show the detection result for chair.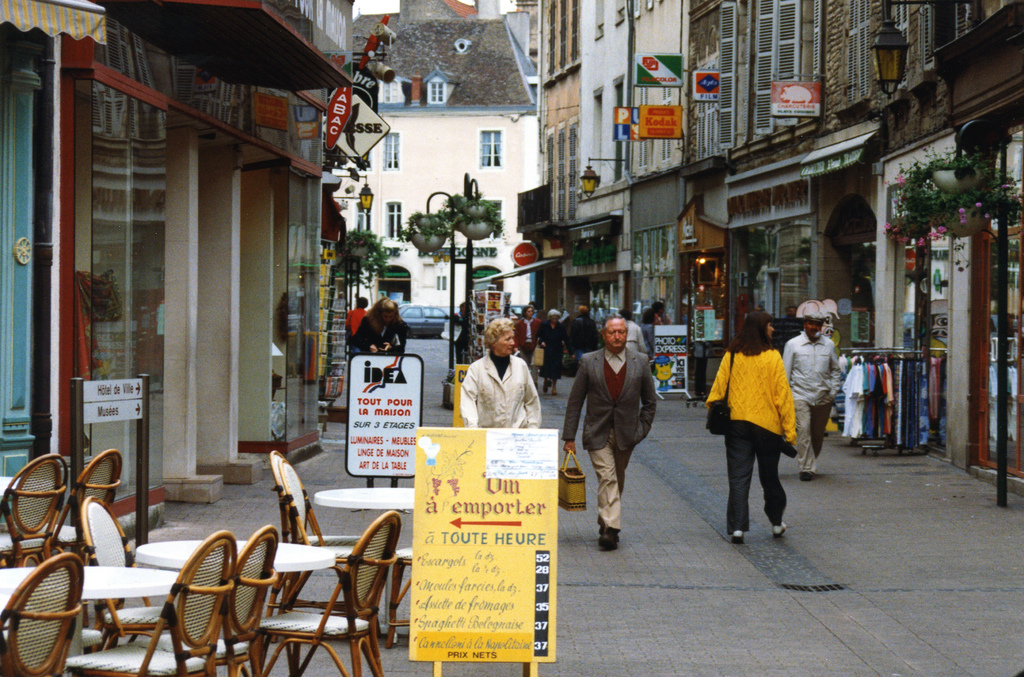
[left=0, top=448, right=67, bottom=567].
